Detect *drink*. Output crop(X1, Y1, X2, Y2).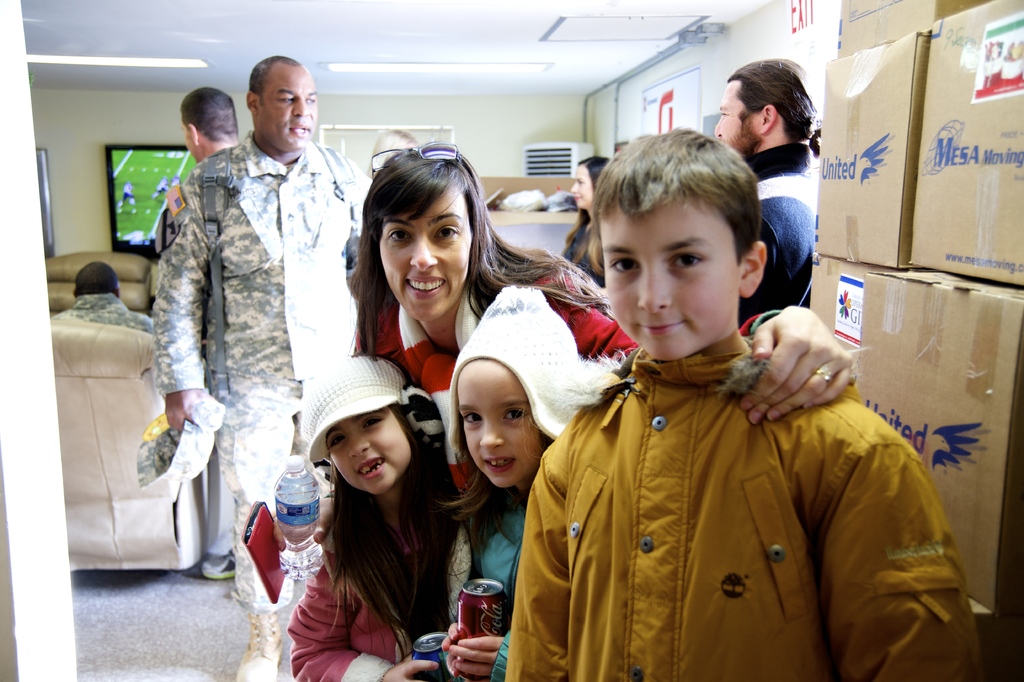
crop(452, 588, 515, 655).
